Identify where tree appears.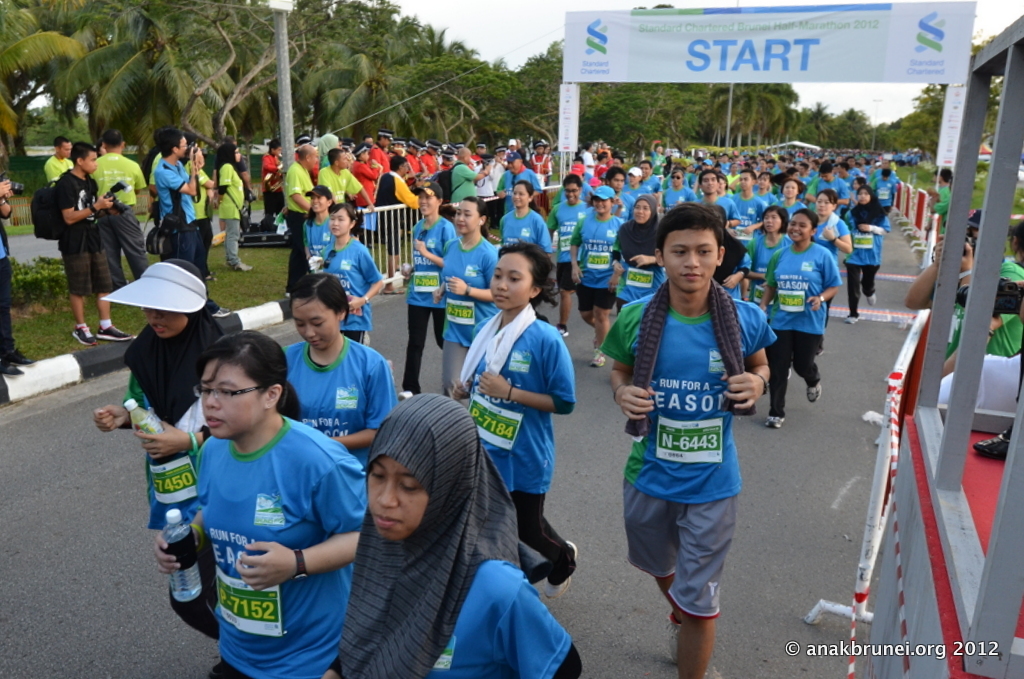
Appears at 805, 102, 831, 152.
